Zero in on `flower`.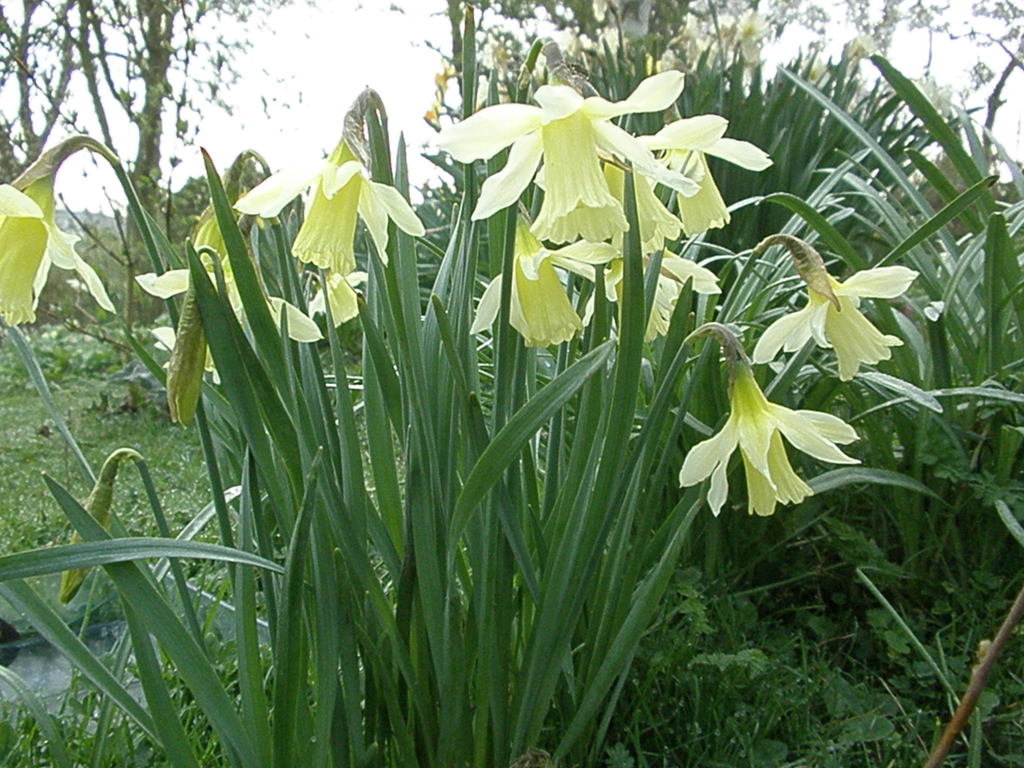
Zeroed in: Rect(1, 168, 113, 328).
